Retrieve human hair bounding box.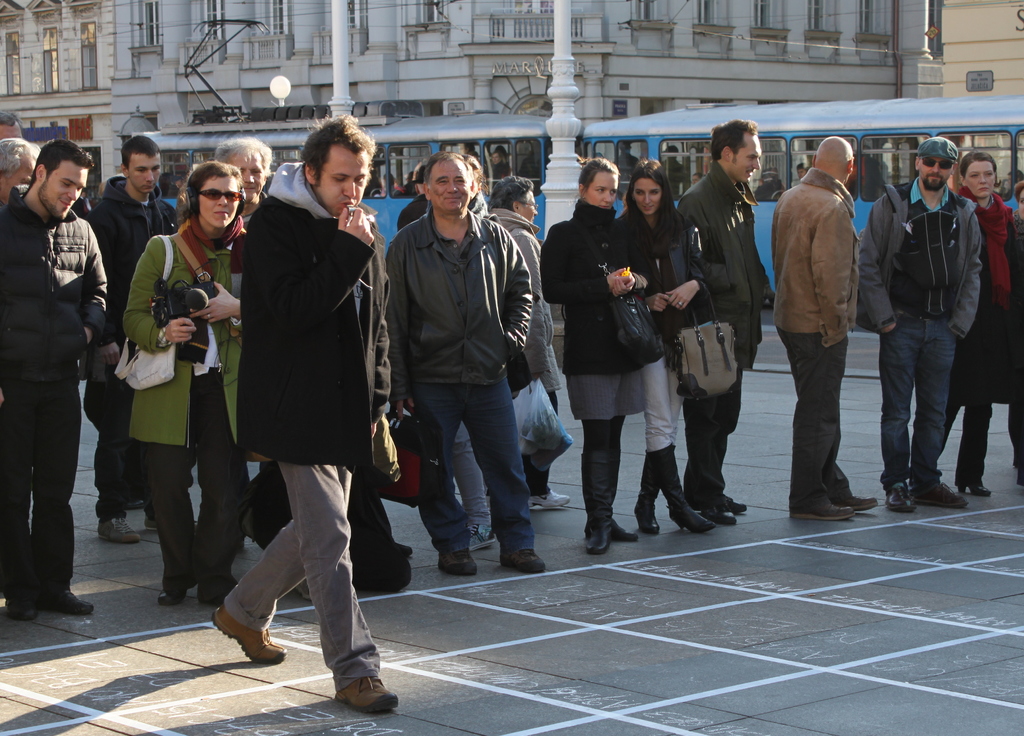
Bounding box: {"left": 28, "top": 137, "right": 96, "bottom": 190}.
